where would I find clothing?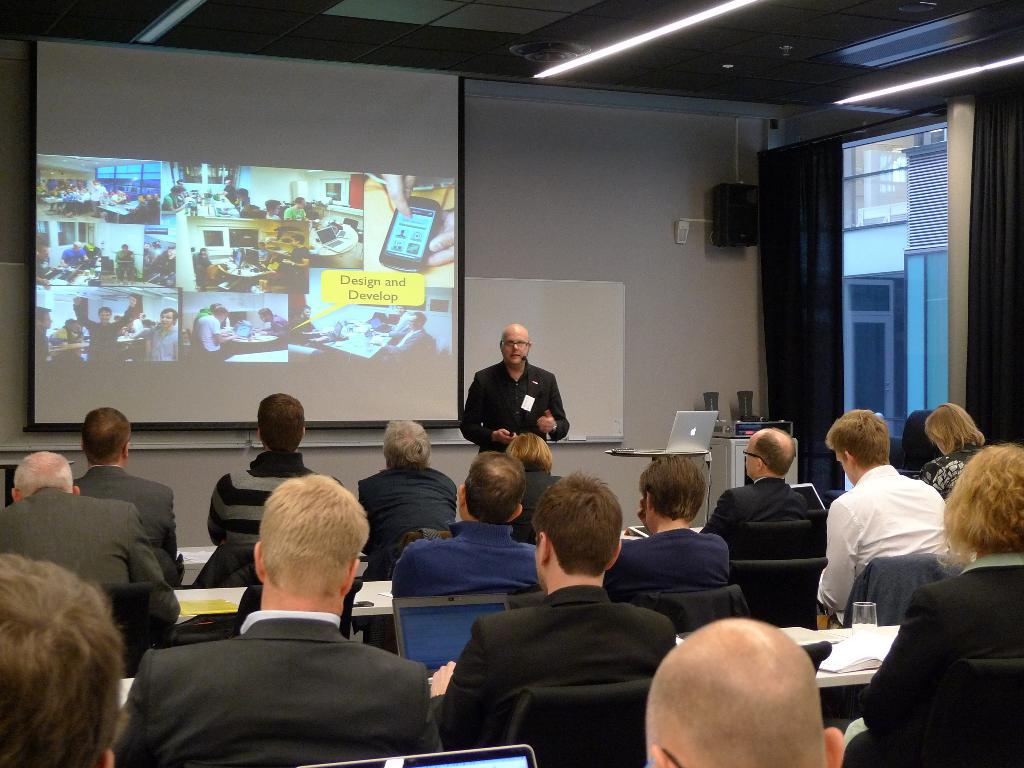
At locate(189, 457, 341, 584).
